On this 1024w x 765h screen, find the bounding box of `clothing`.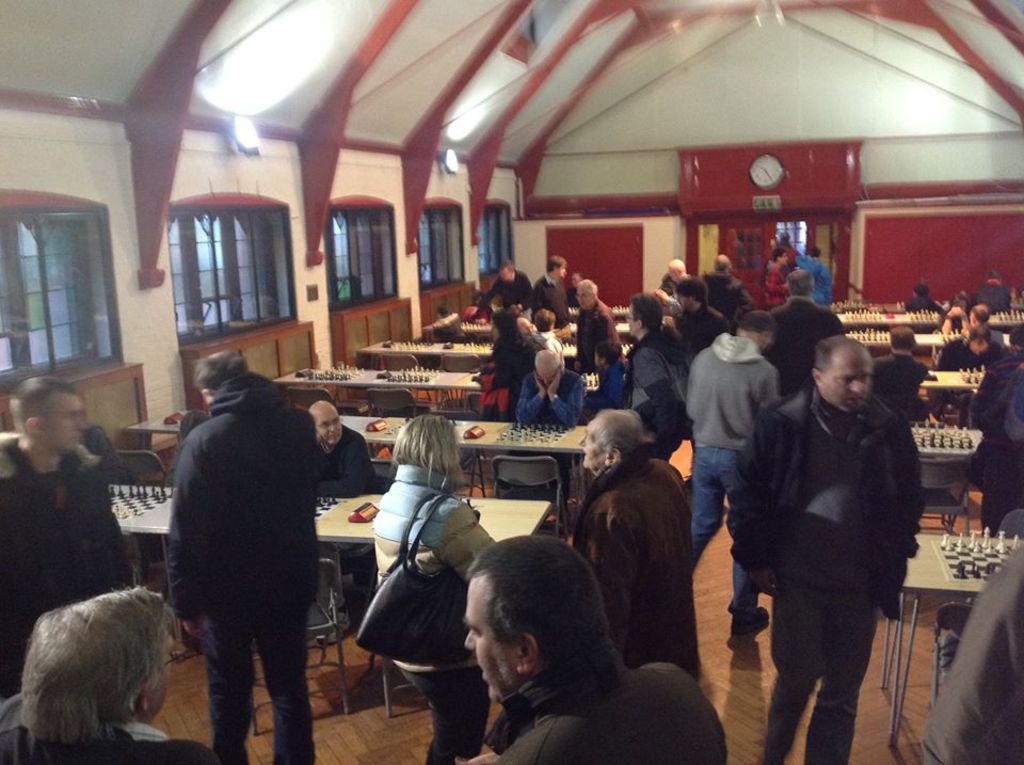
Bounding box: (left=965, top=350, right=1023, bottom=530).
